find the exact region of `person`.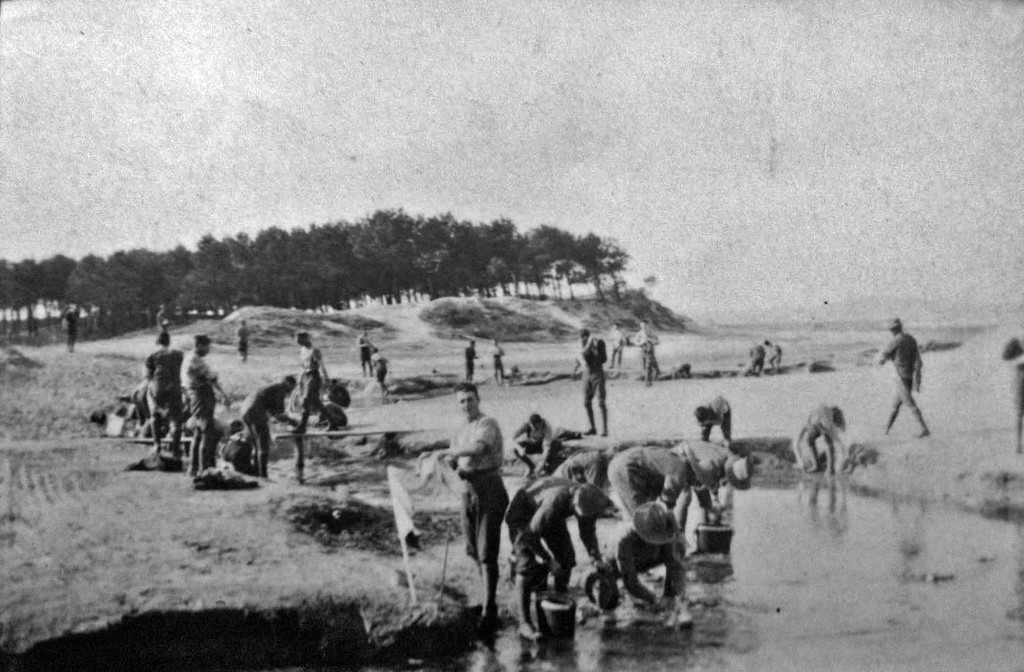
Exact region: <bbox>508, 477, 598, 630</bbox>.
